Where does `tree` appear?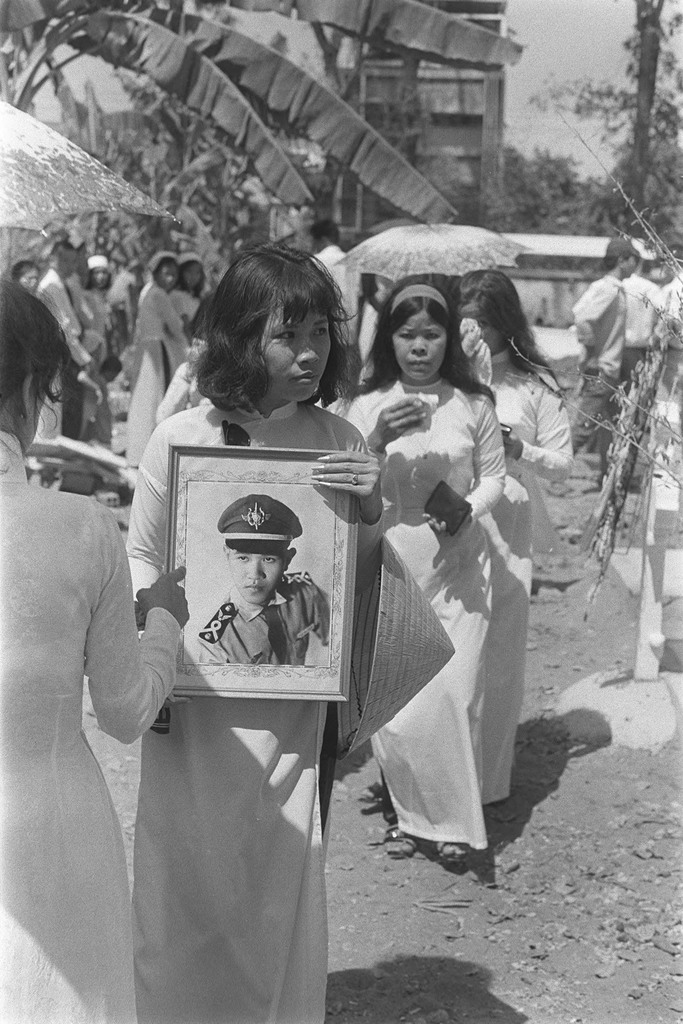
Appears at {"left": 506, "top": 0, "right": 682, "bottom": 255}.
